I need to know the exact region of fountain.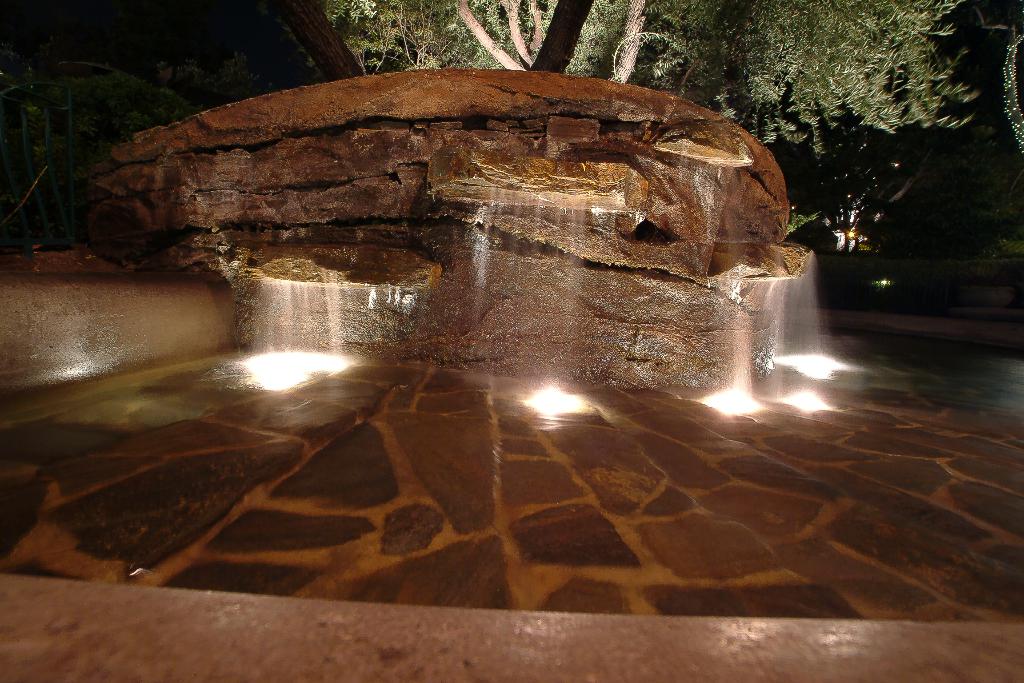
Region: (left=712, top=229, right=842, bottom=436).
